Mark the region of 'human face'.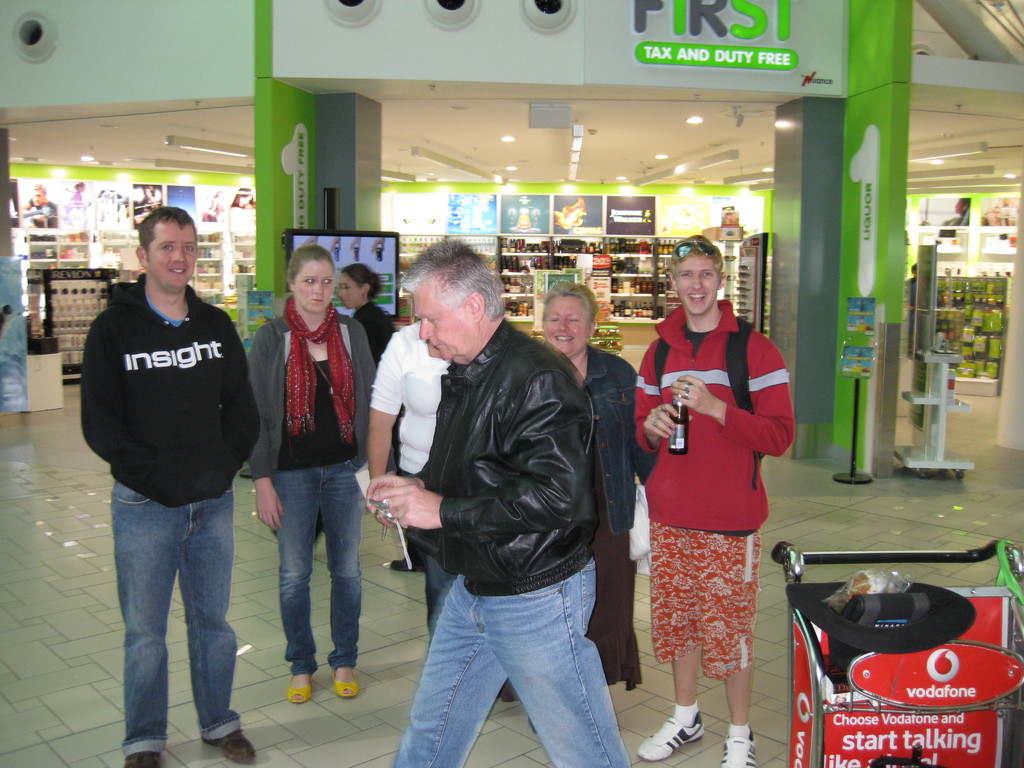
Region: 413, 280, 476, 363.
